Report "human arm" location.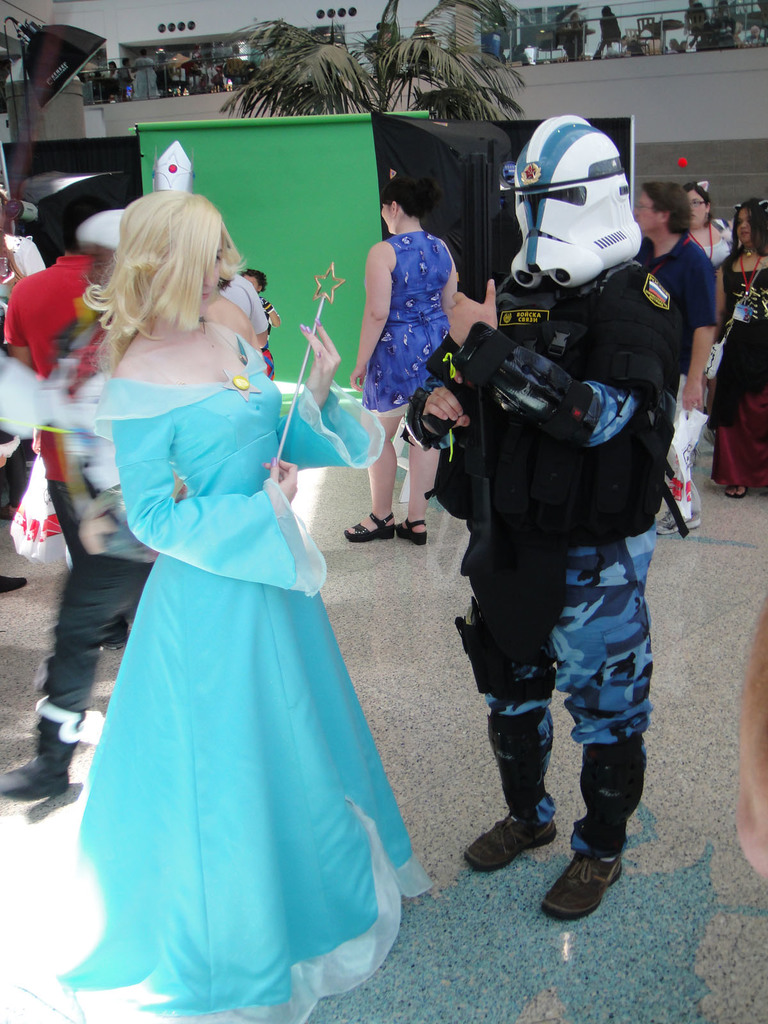
Report: {"x1": 400, "y1": 319, "x2": 494, "y2": 460}.
